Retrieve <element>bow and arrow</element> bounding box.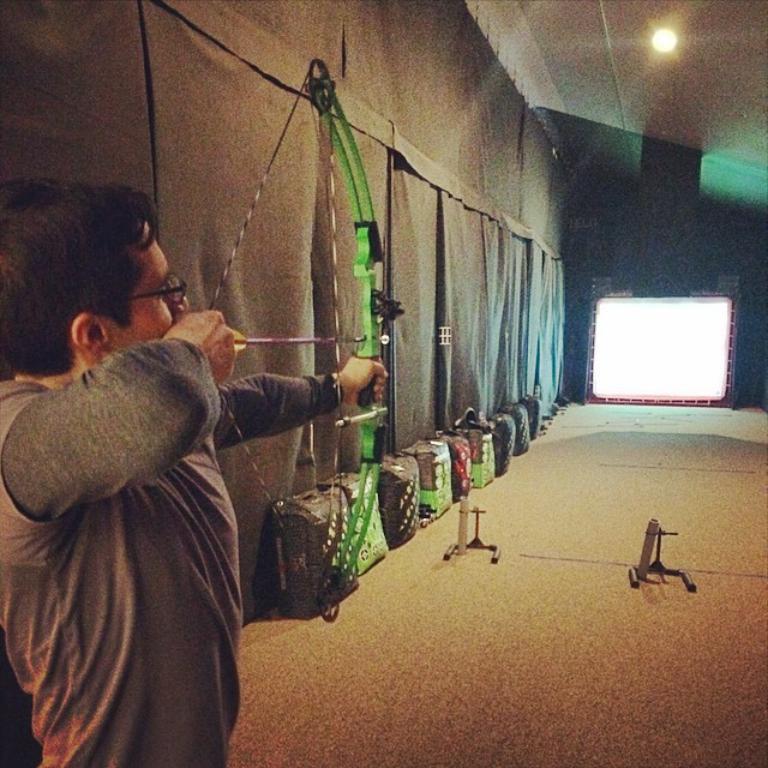
Bounding box: [left=205, top=53, right=402, bottom=624].
